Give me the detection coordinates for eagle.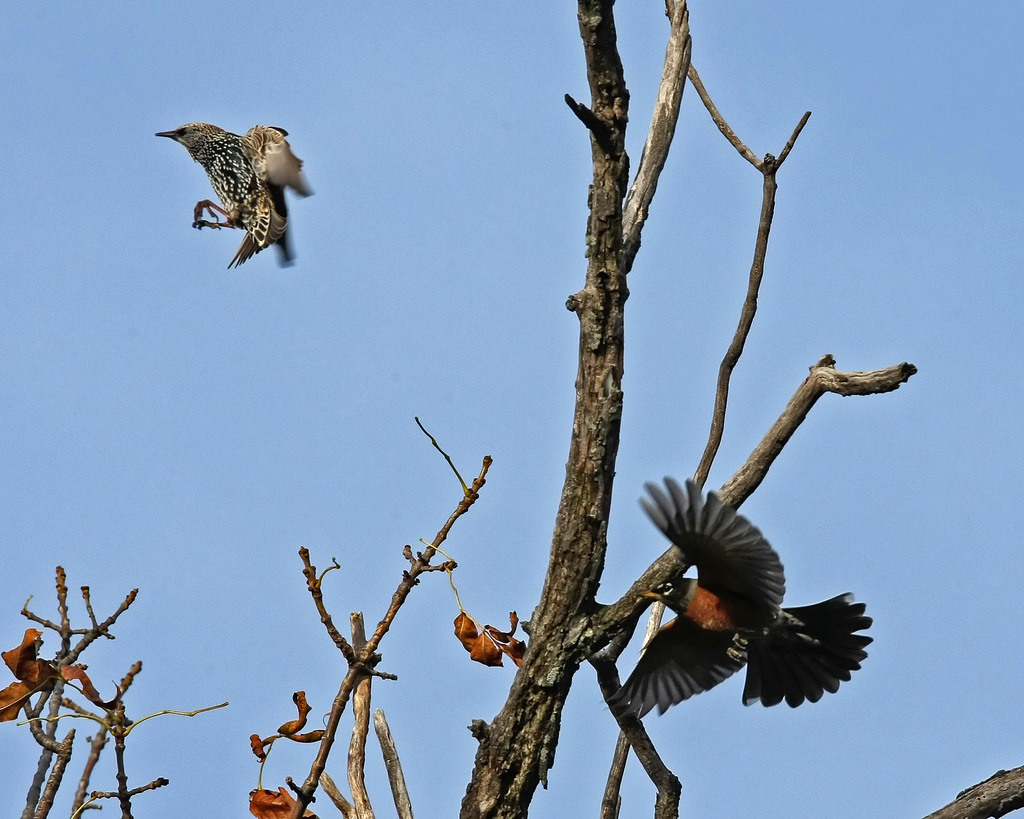
{"left": 156, "top": 115, "right": 328, "bottom": 274}.
